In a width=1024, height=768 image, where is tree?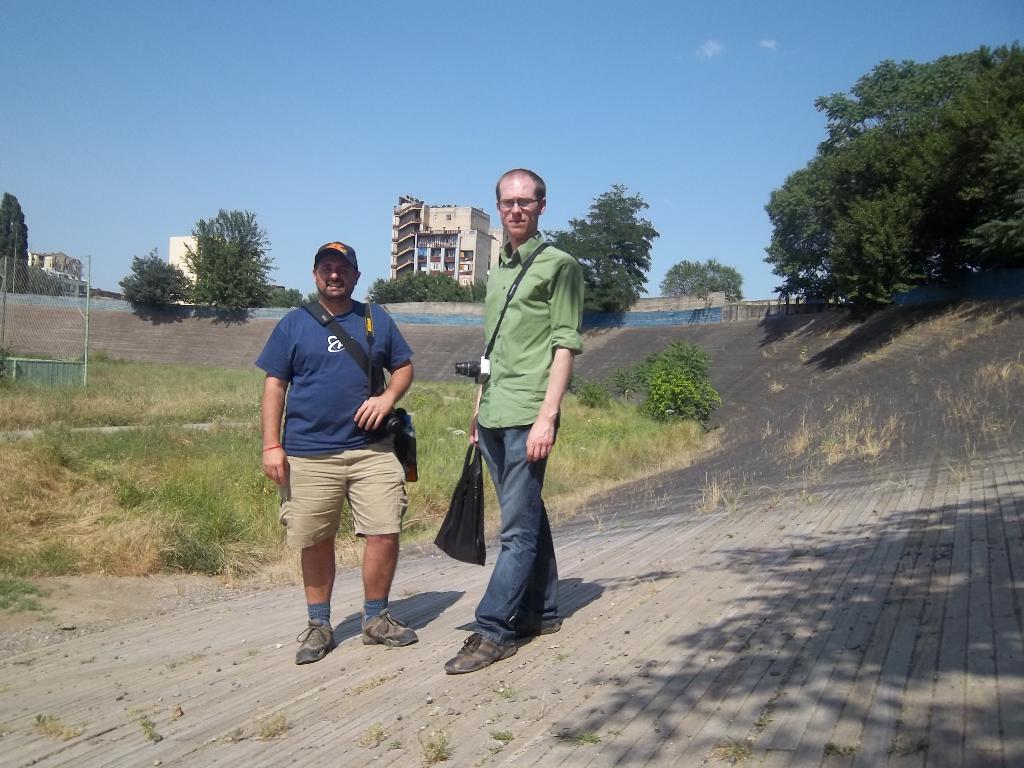
left=115, top=246, right=199, bottom=314.
